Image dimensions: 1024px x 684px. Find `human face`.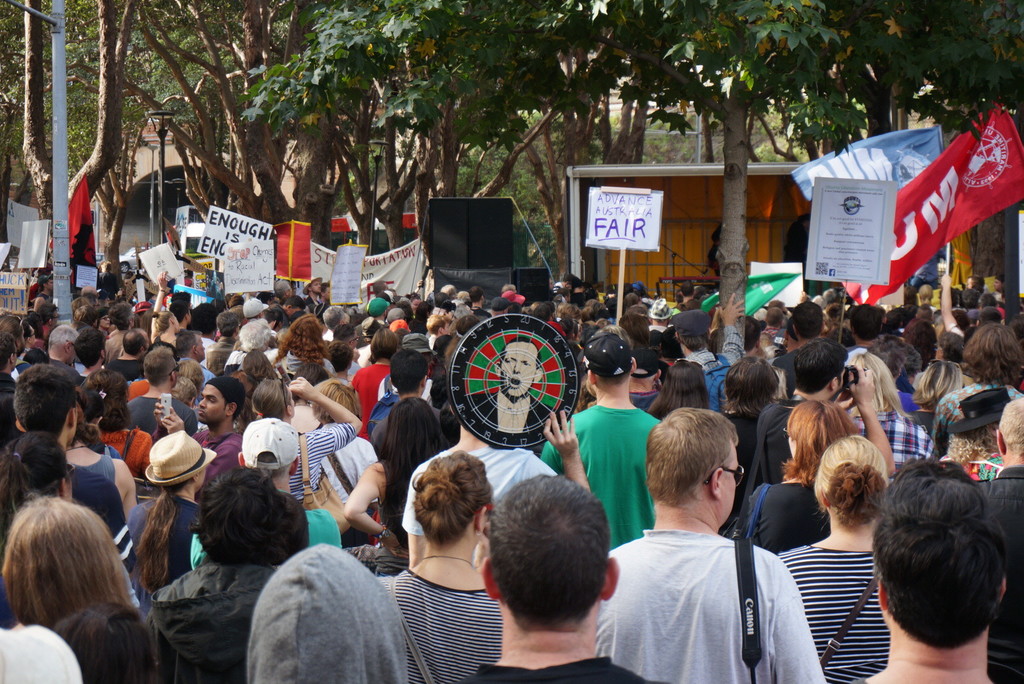
(196,337,205,360).
